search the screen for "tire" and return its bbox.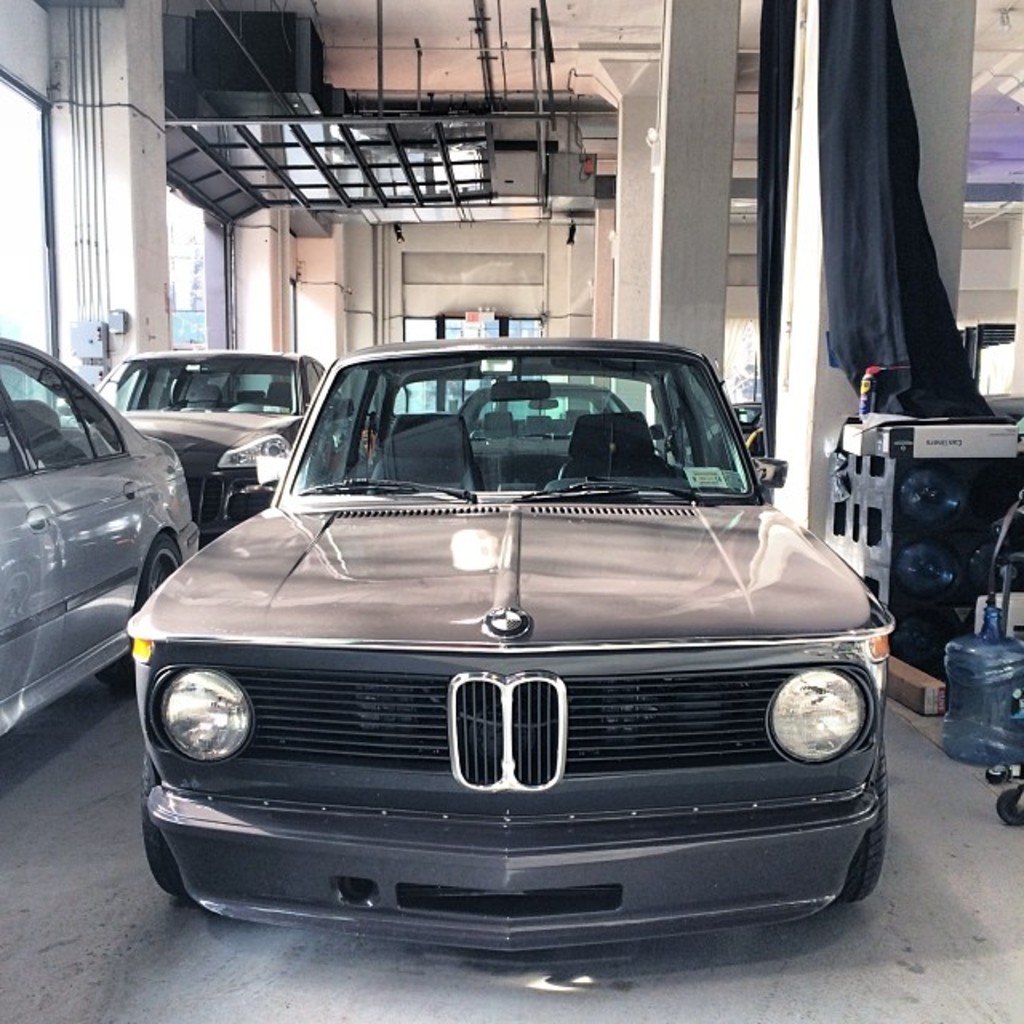
Found: [130,755,194,904].
